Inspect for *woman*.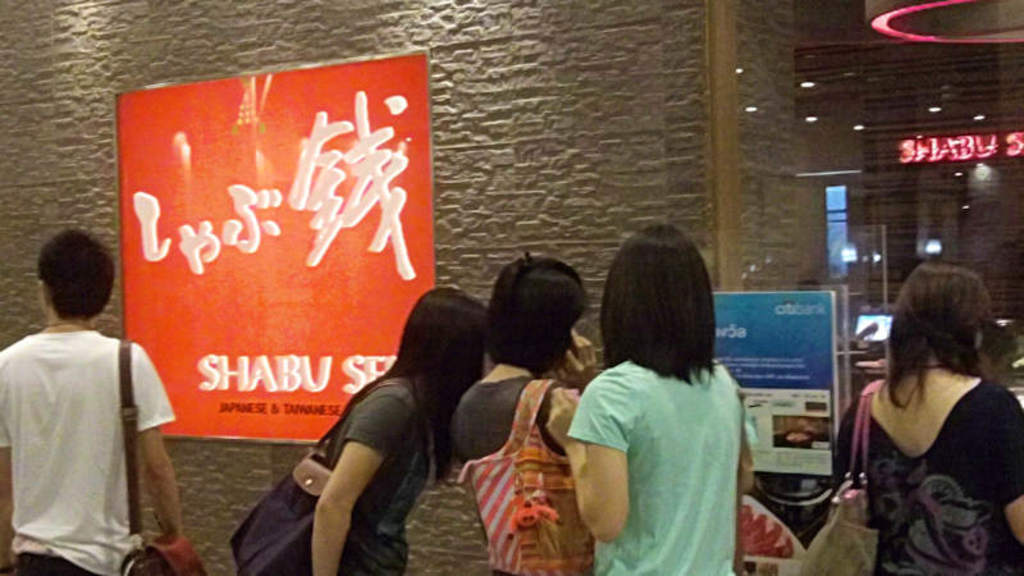
Inspection: select_region(823, 243, 1018, 571).
